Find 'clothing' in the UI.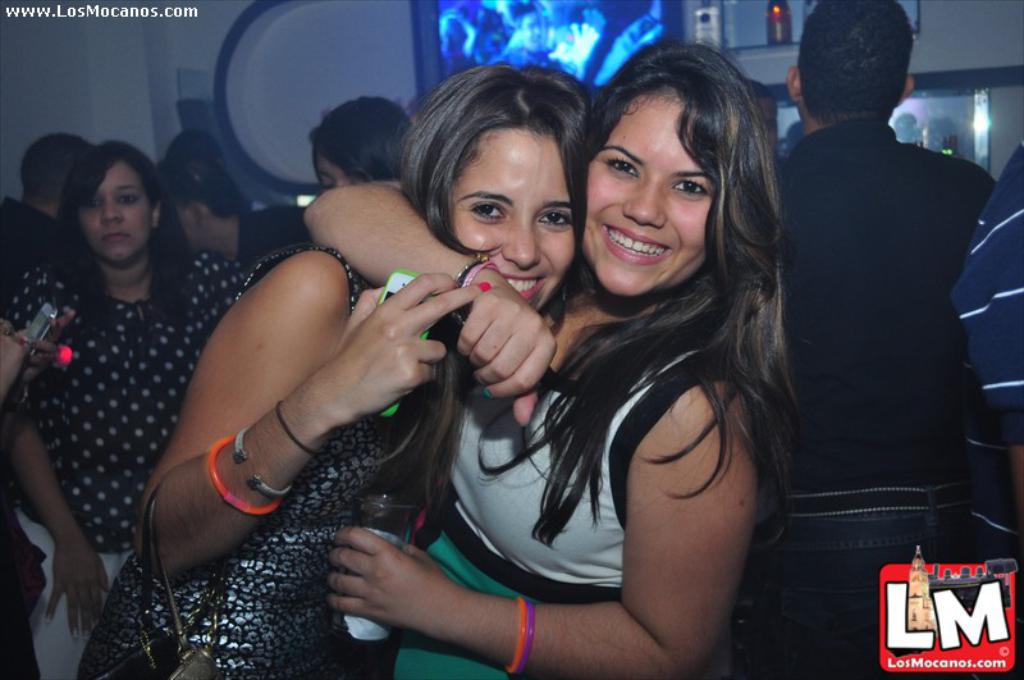
UI element at bbox=[239, 207, 307, 265].
